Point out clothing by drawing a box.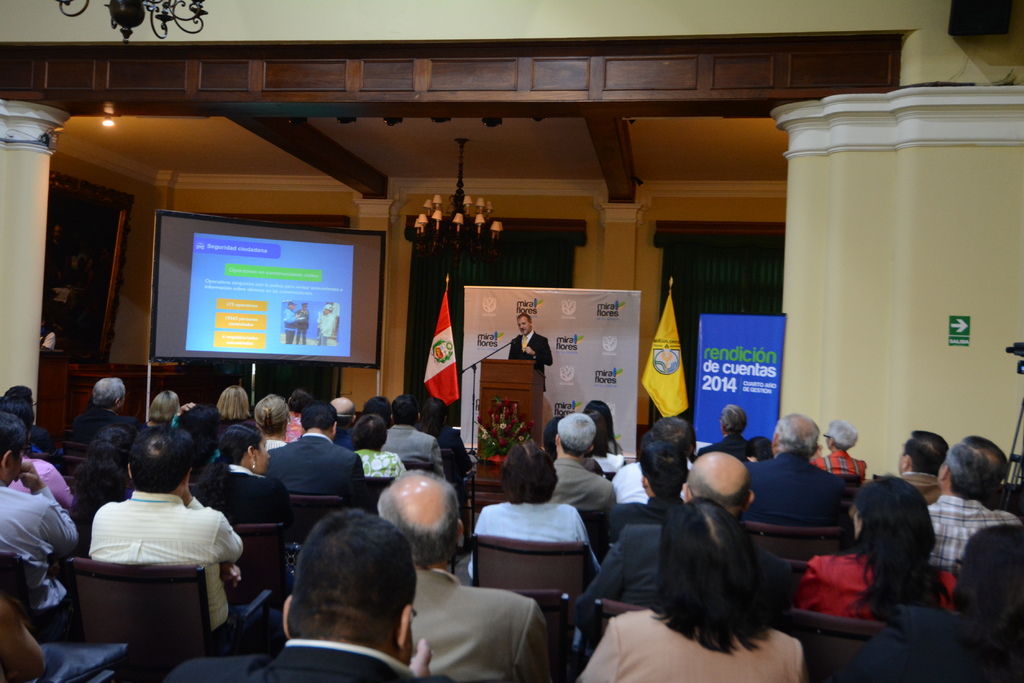
(left=403, top=570, right=555, bottom=682).
